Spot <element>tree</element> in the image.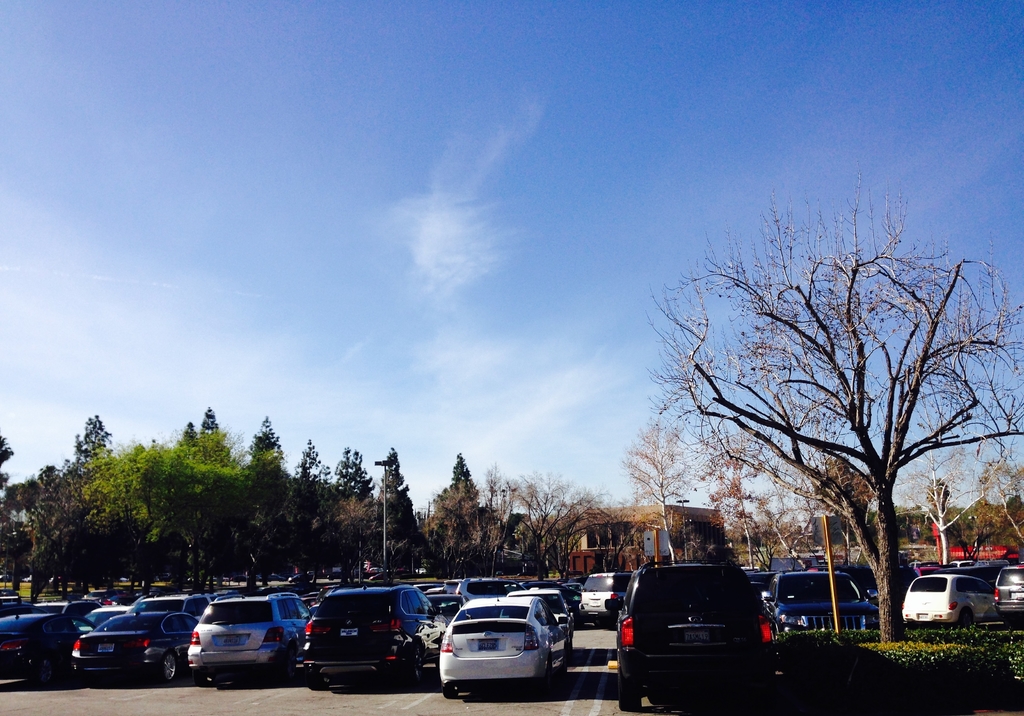
<element>tree</element> found at <box>493,464,601,584</box>.
